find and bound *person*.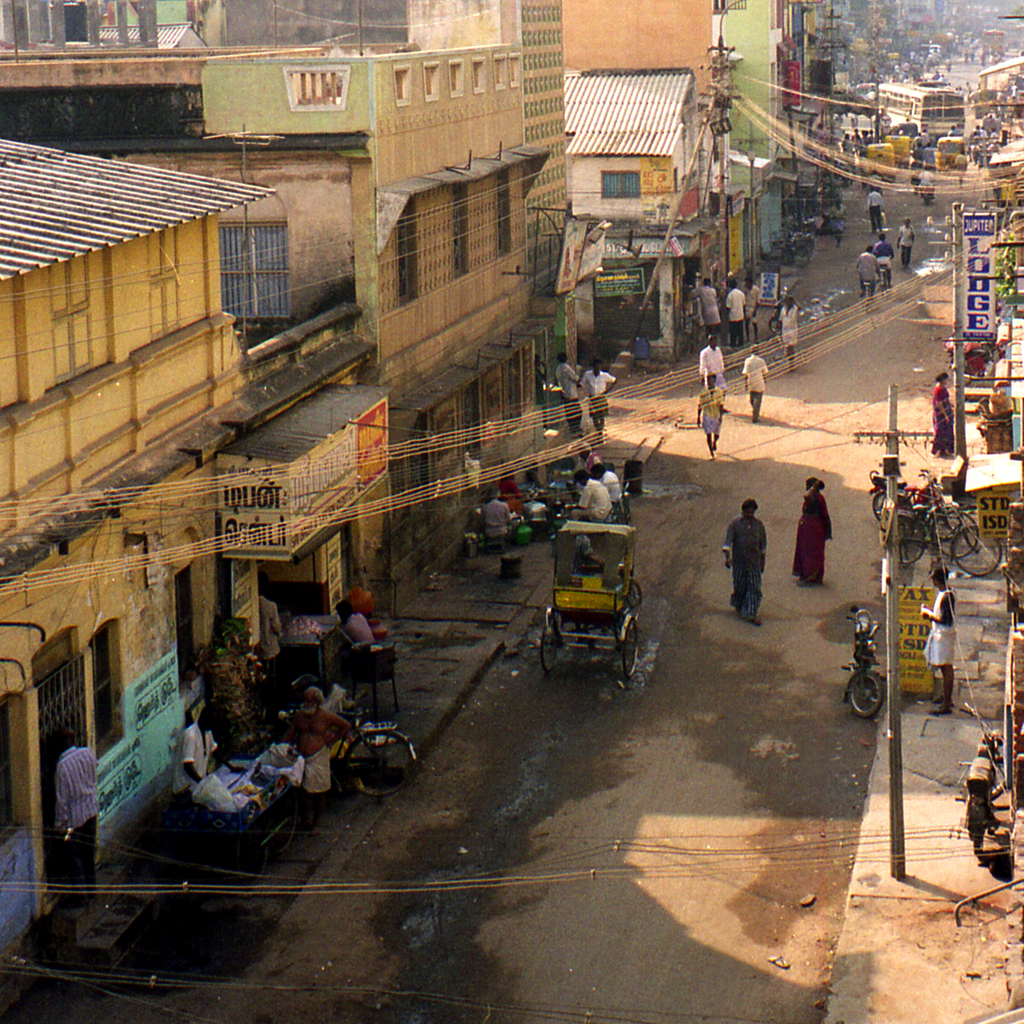
Bound: bbox(580, 362, 619, 438).
